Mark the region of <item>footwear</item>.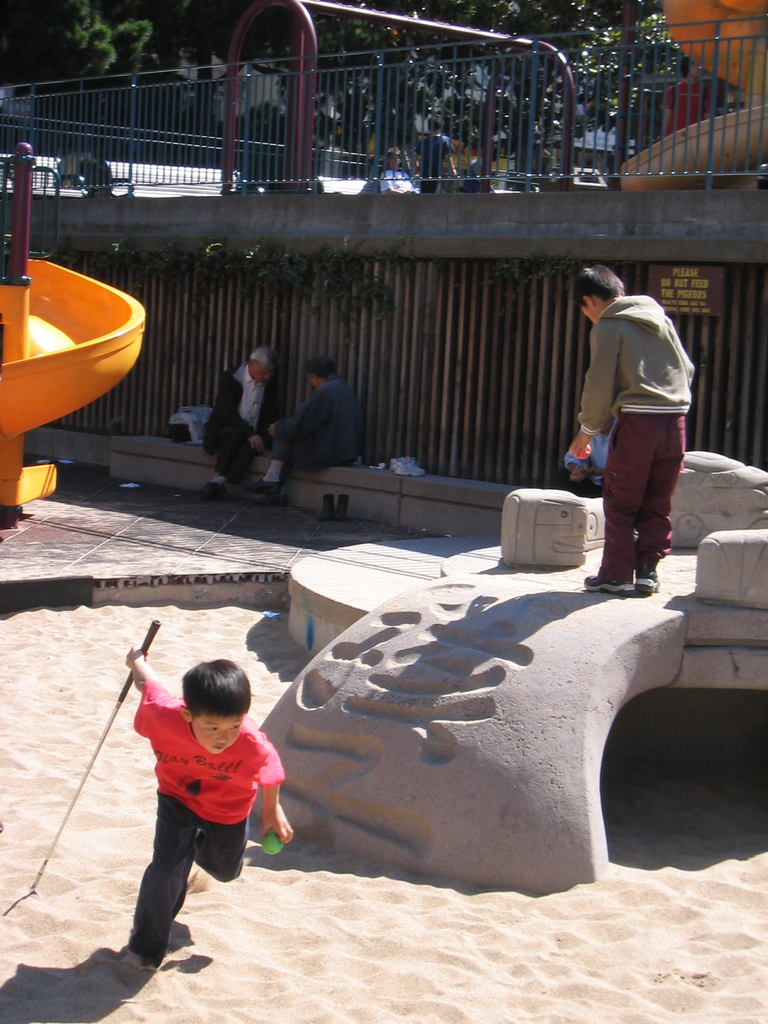
Region: region(194, 482, 231, 496).
